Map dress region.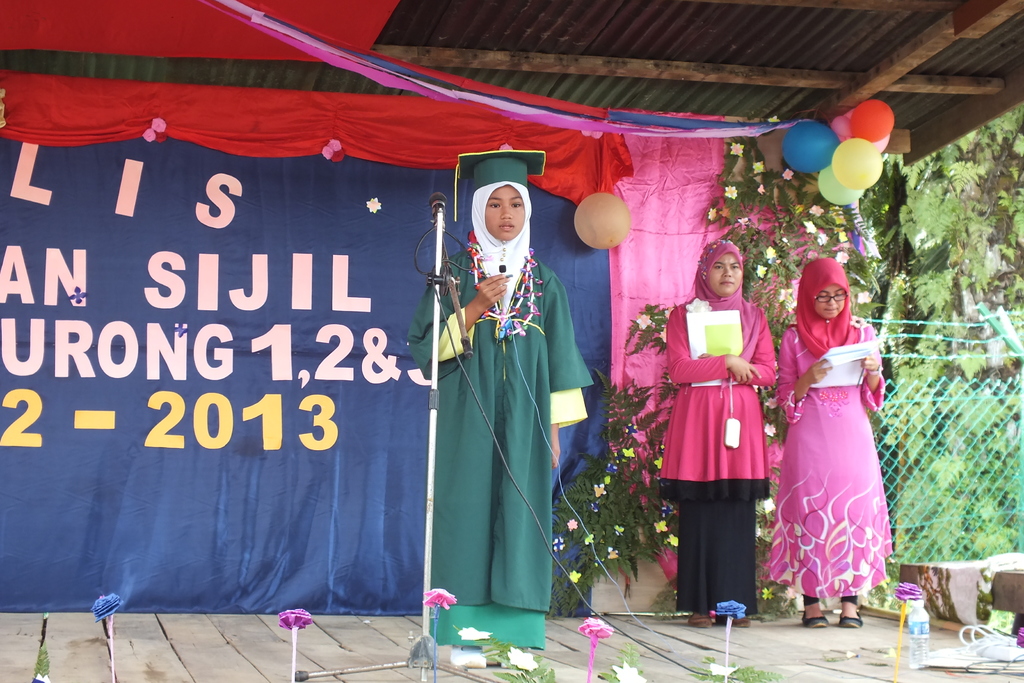
Mapped to <box>781,283,893,611</box>.
